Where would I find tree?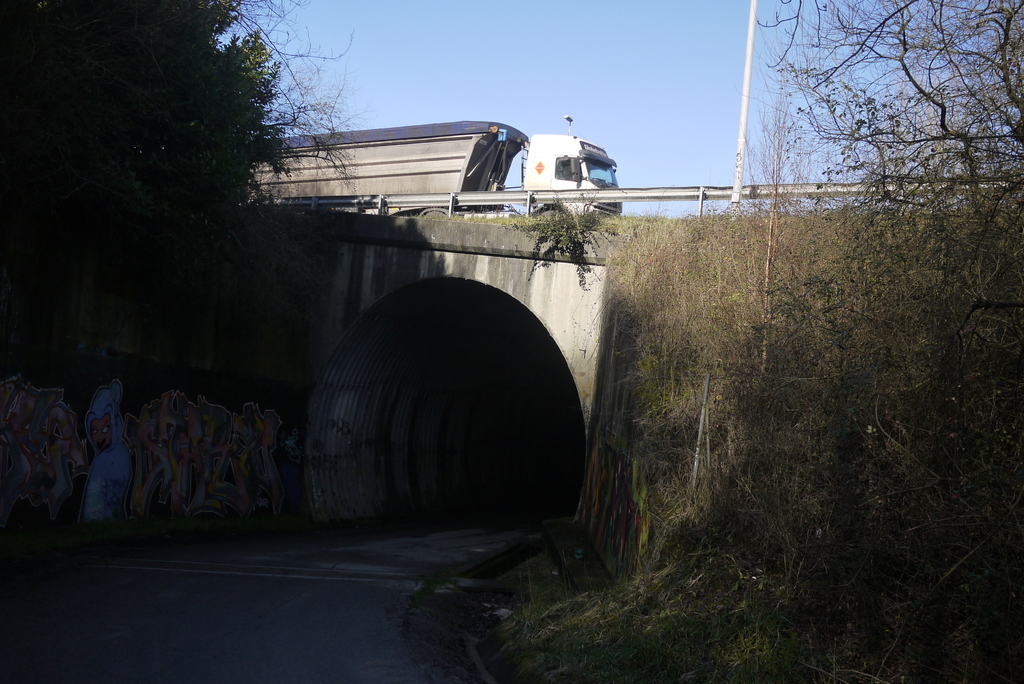
At 767,0,1023,231.
